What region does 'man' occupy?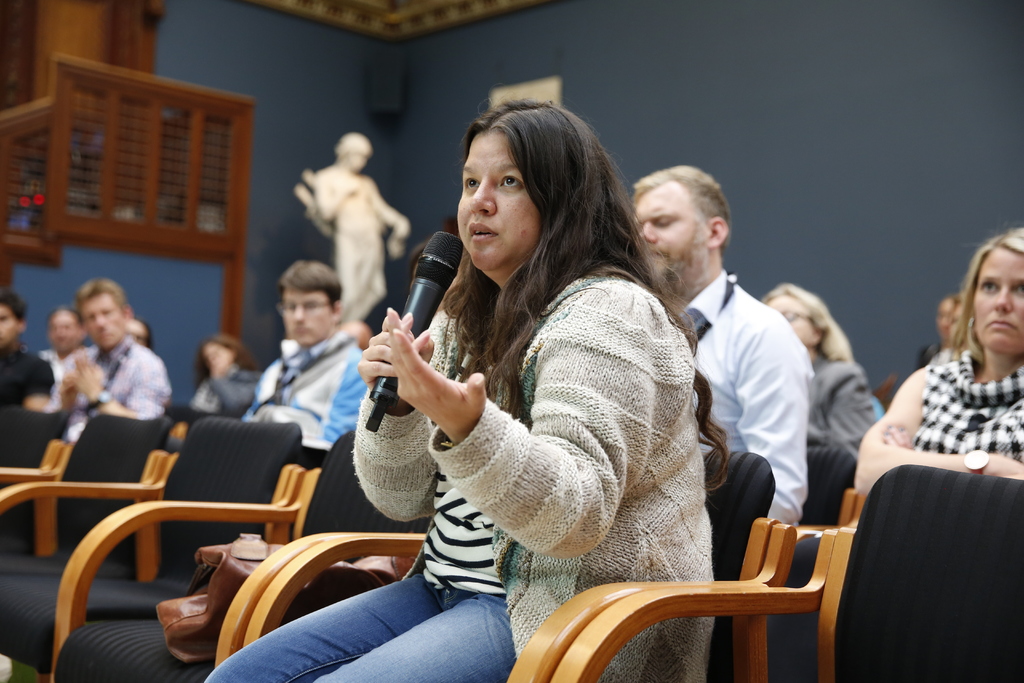
(x1=51, y1=280, x2=173, y2=448).
